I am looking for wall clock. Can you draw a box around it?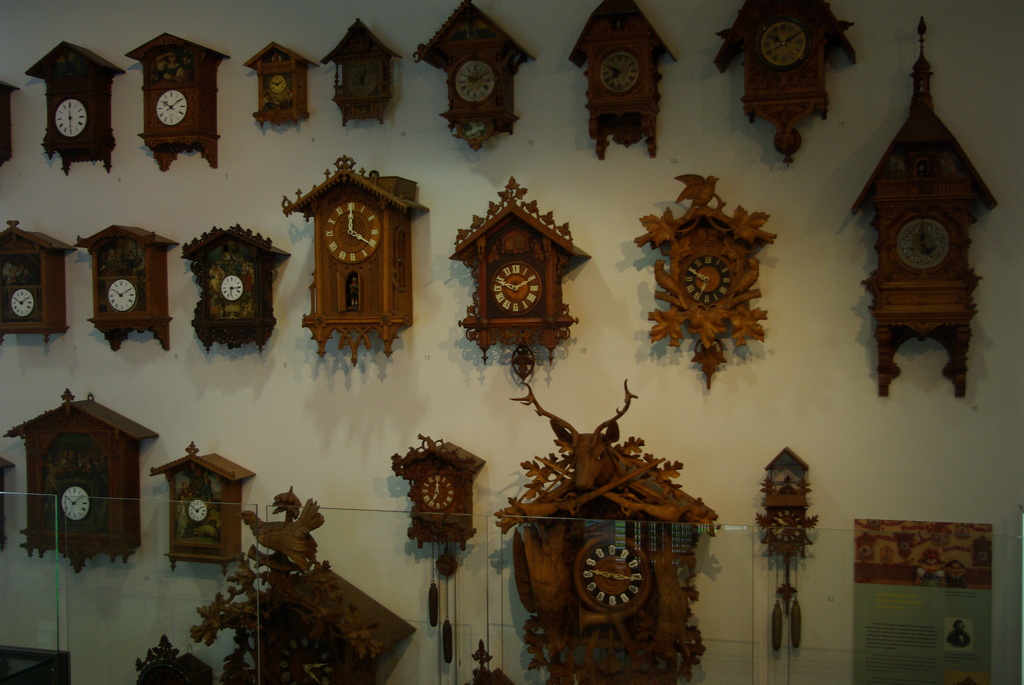
Sure, the bounding box is crop(453, 166, 594, 386).
